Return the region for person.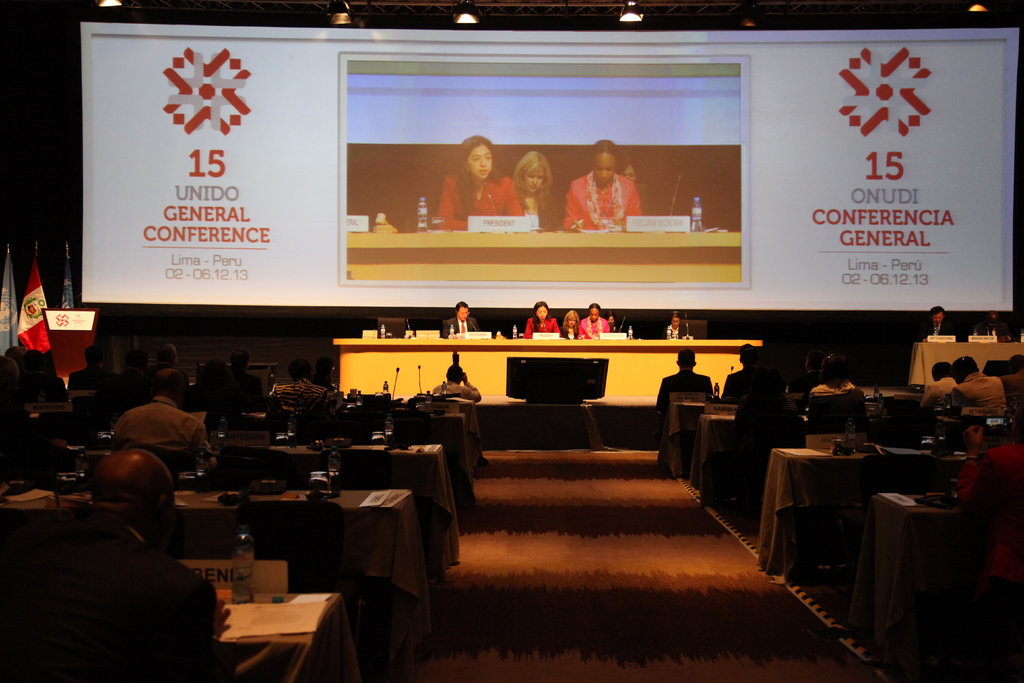
(564,140,648,233).
